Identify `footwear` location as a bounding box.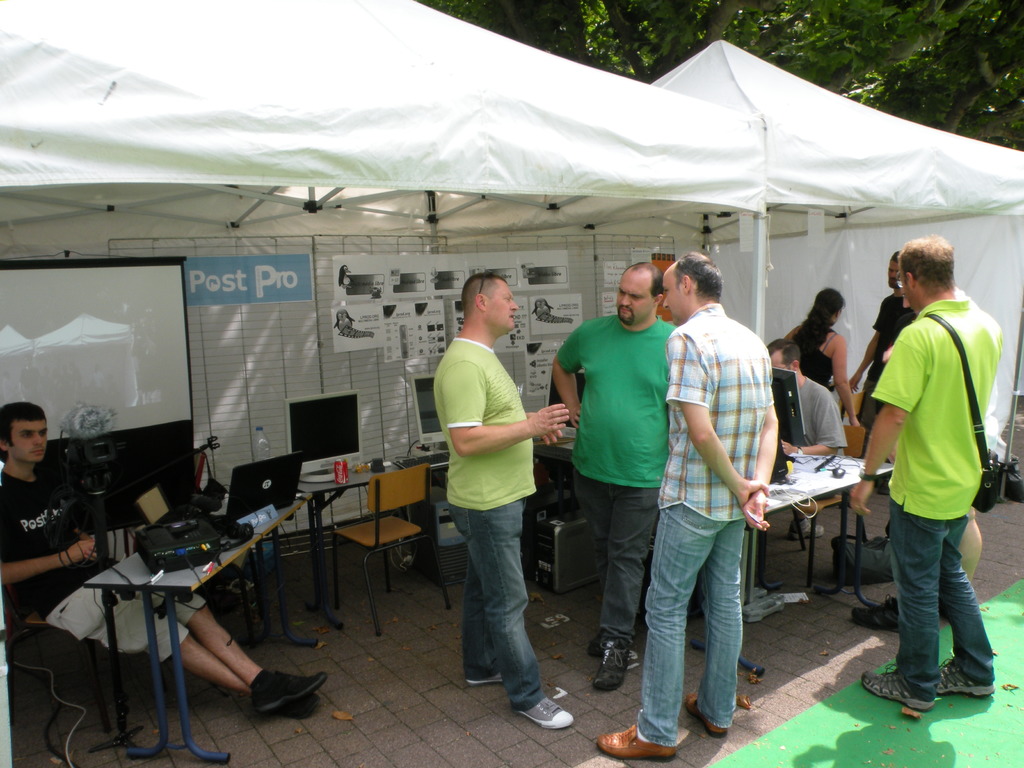
(x1=243, y1=666, x2=330, y2=716).
